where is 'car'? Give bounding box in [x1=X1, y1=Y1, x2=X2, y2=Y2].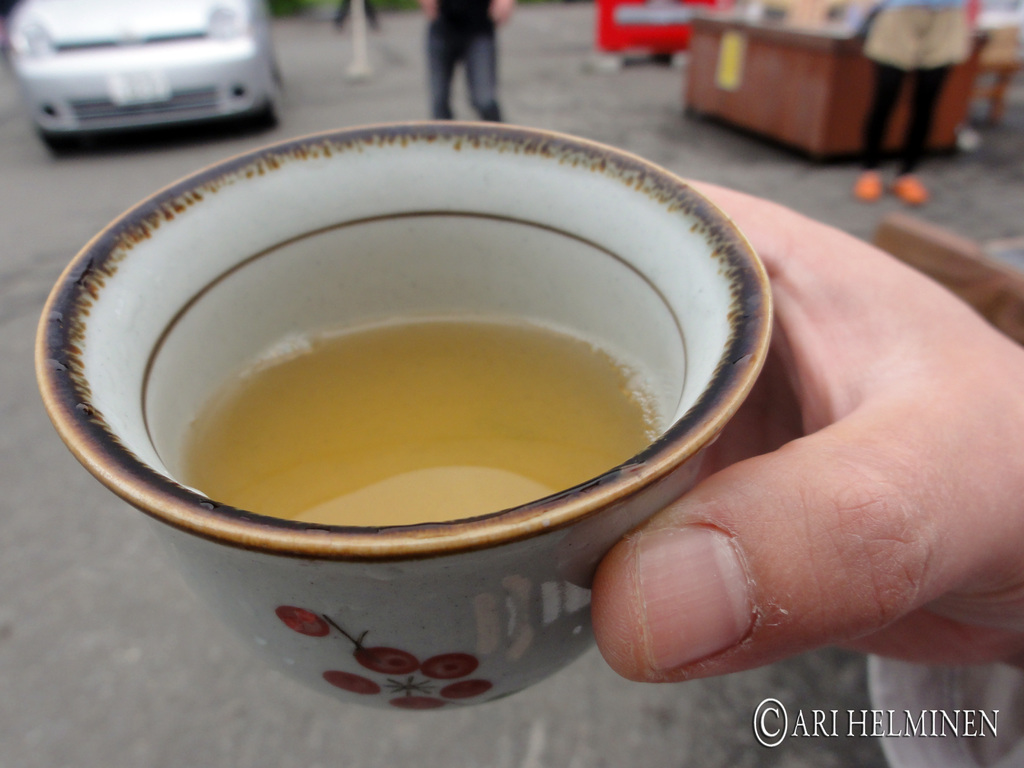
[x1=8, y1=0, x2=284, y2=157].
